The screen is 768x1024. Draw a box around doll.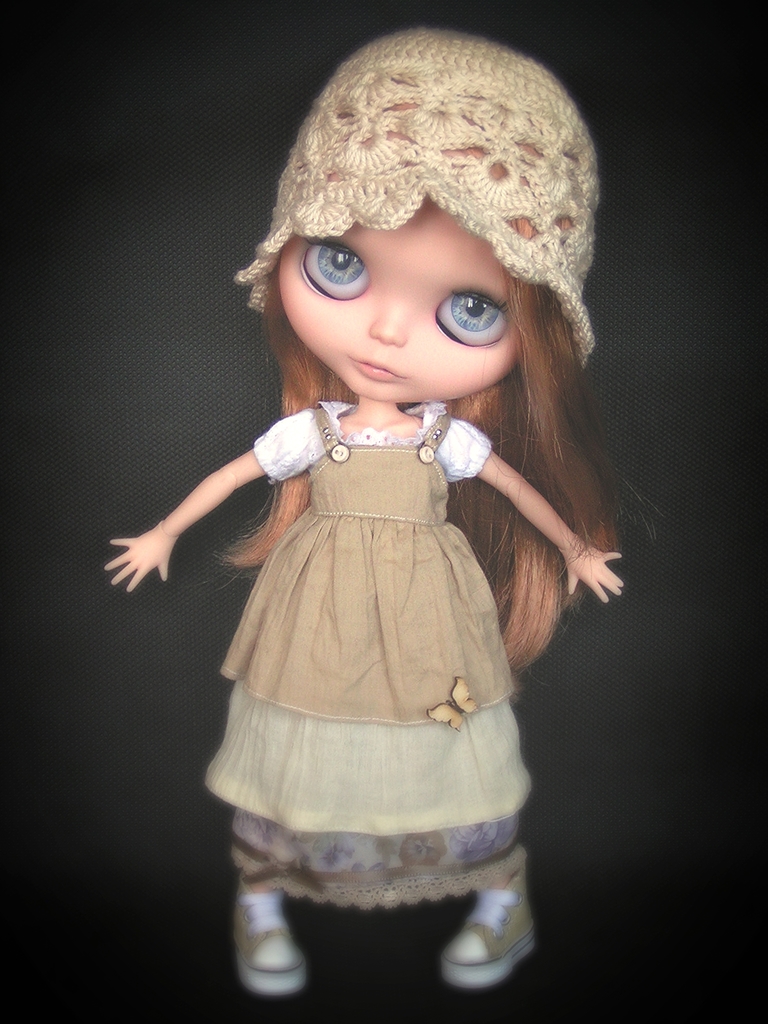
Rect(93, 15, 682, 1005).
